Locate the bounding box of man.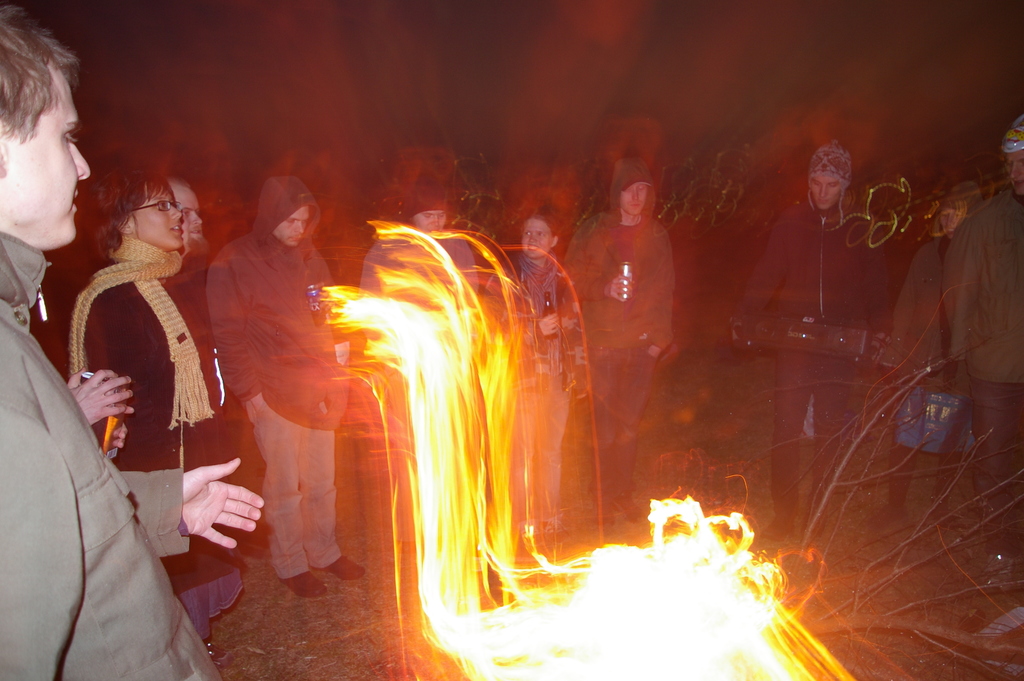
Bounding box: select_region(732, 142, 874, 554).
